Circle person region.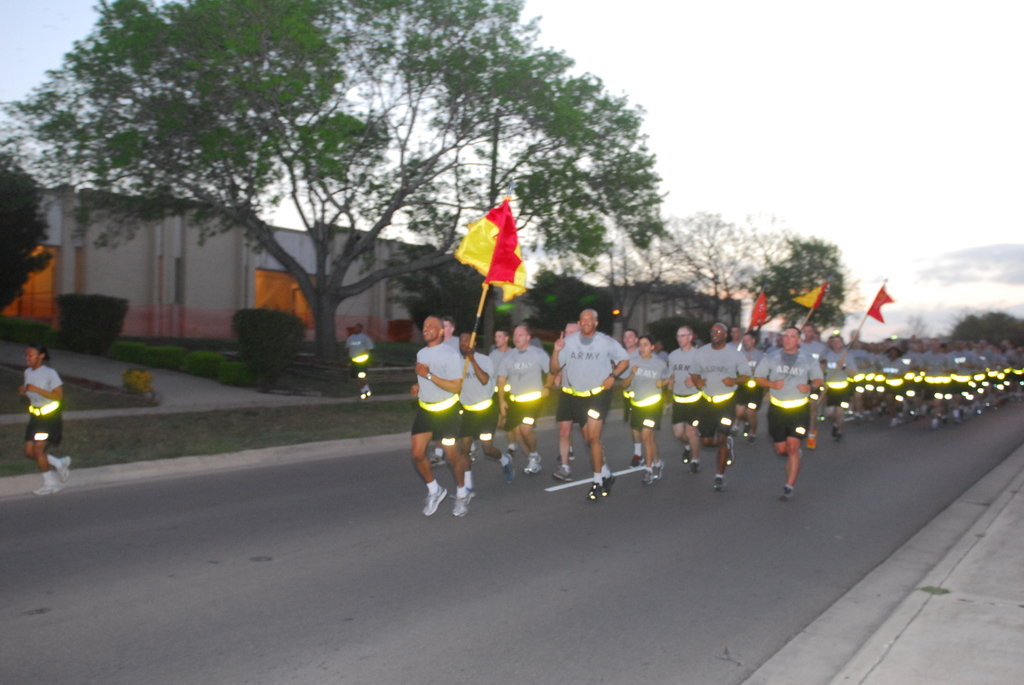
Region: bbox=[927, 338, 950, 428].
